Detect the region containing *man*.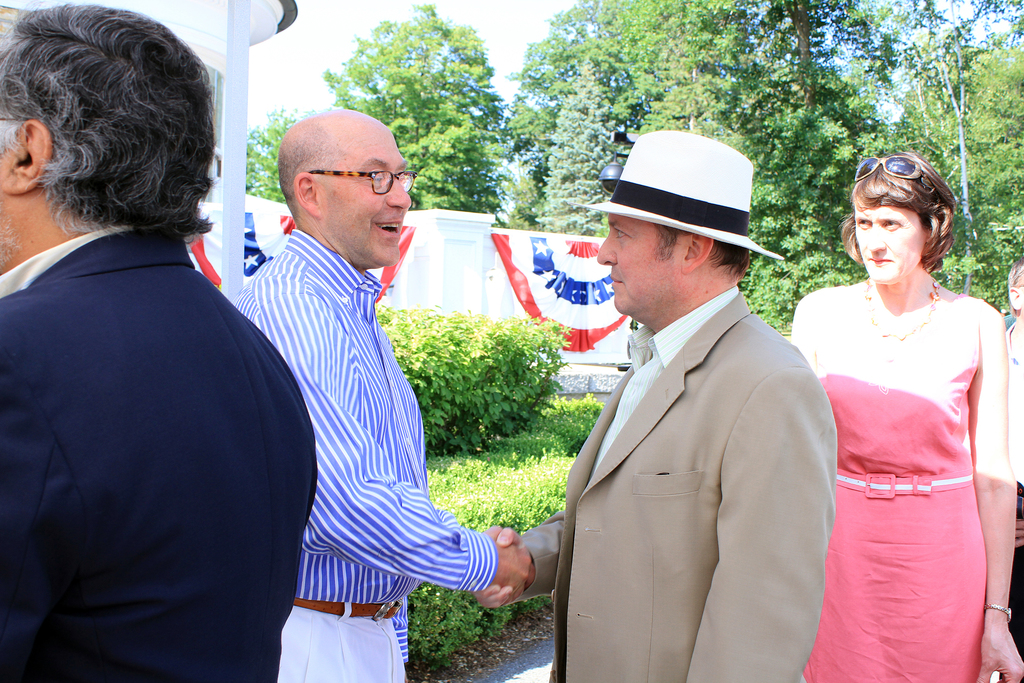
box=[472, 126, 839, 682].
